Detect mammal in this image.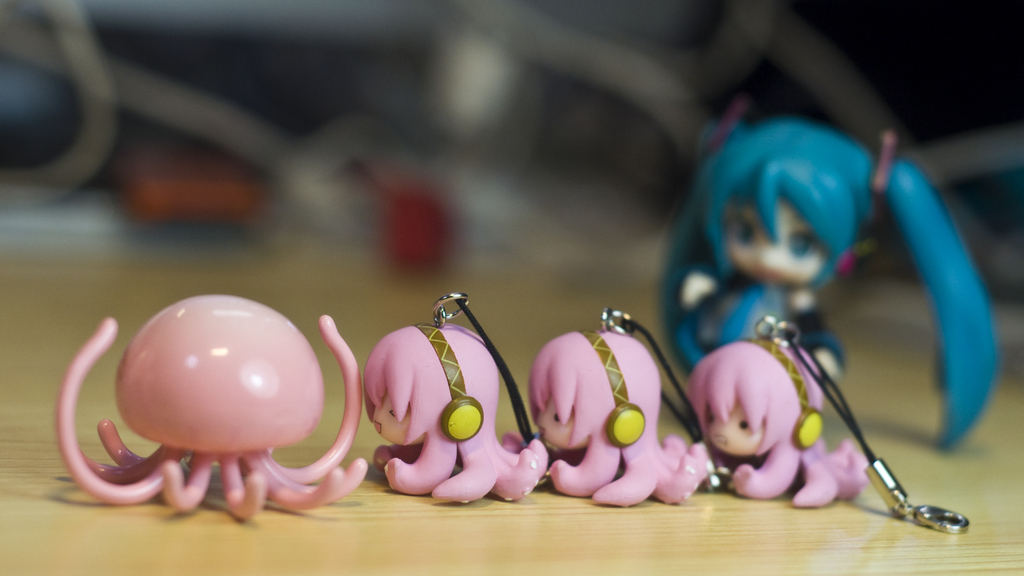
Detection: 692 335 876 500.
